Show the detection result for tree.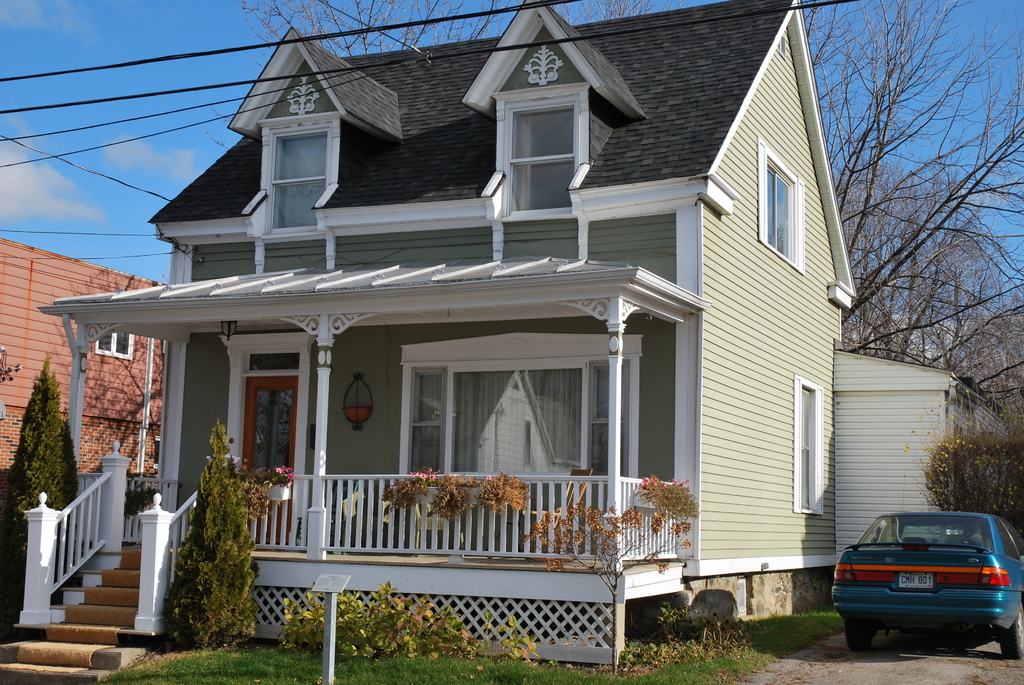
[4, 358, 86, 577].
